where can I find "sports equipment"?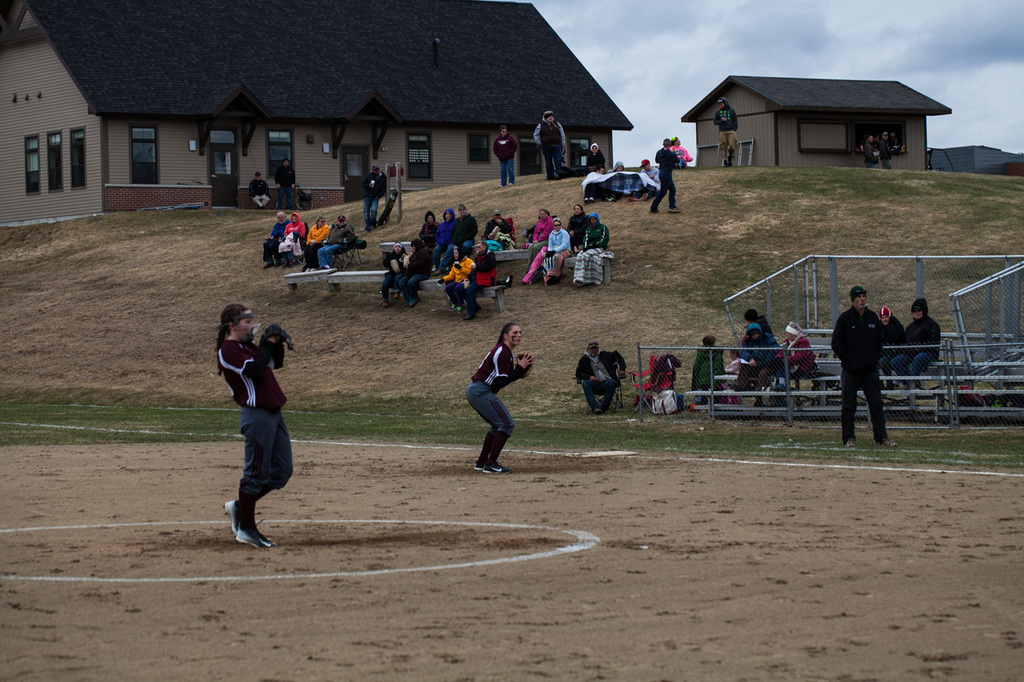
You can find it at [236,519,276,545].
